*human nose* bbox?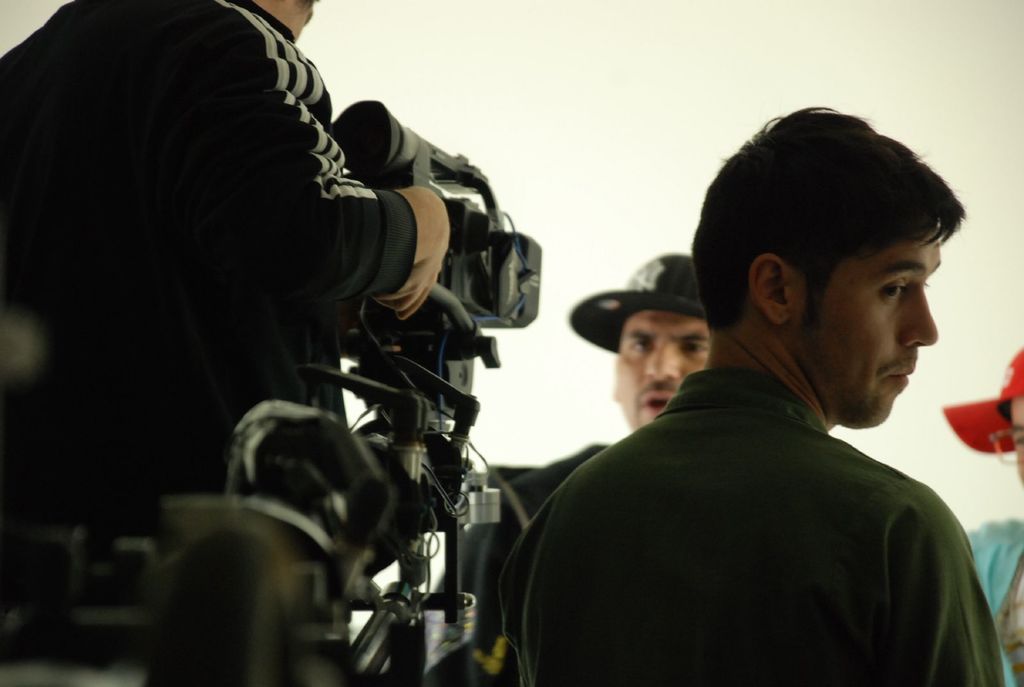
select_region(643, 340, 681, 379)
